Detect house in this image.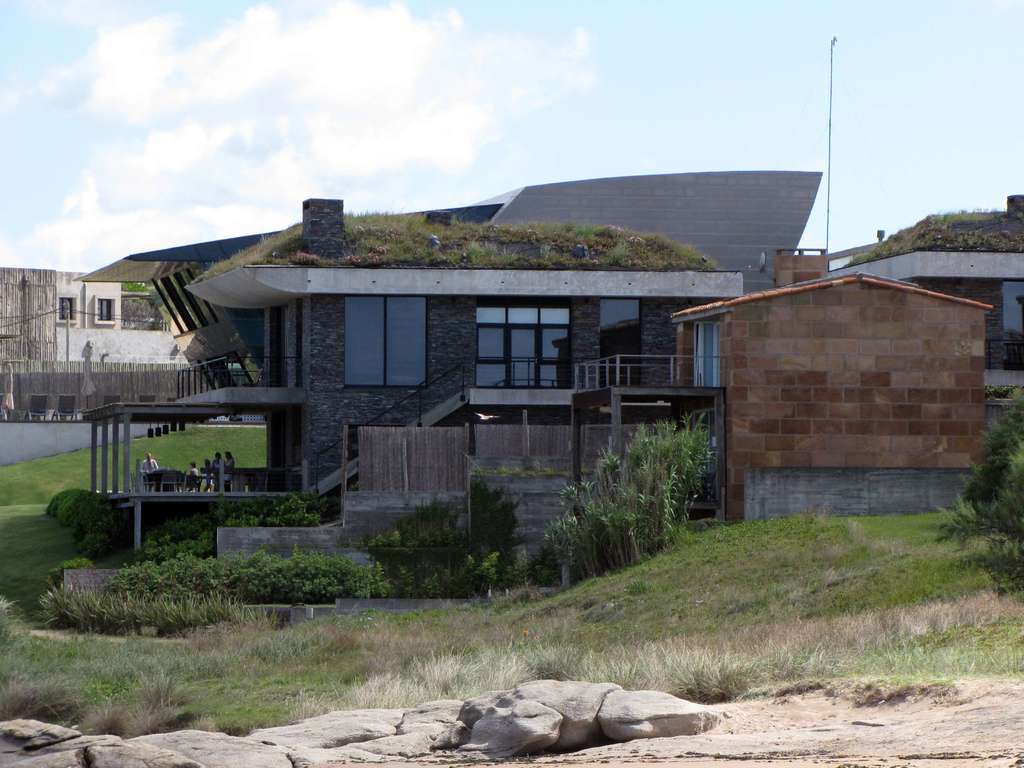
Detection: {"left": 92, "top": 168, "right": 826, "bottom": 592}.
